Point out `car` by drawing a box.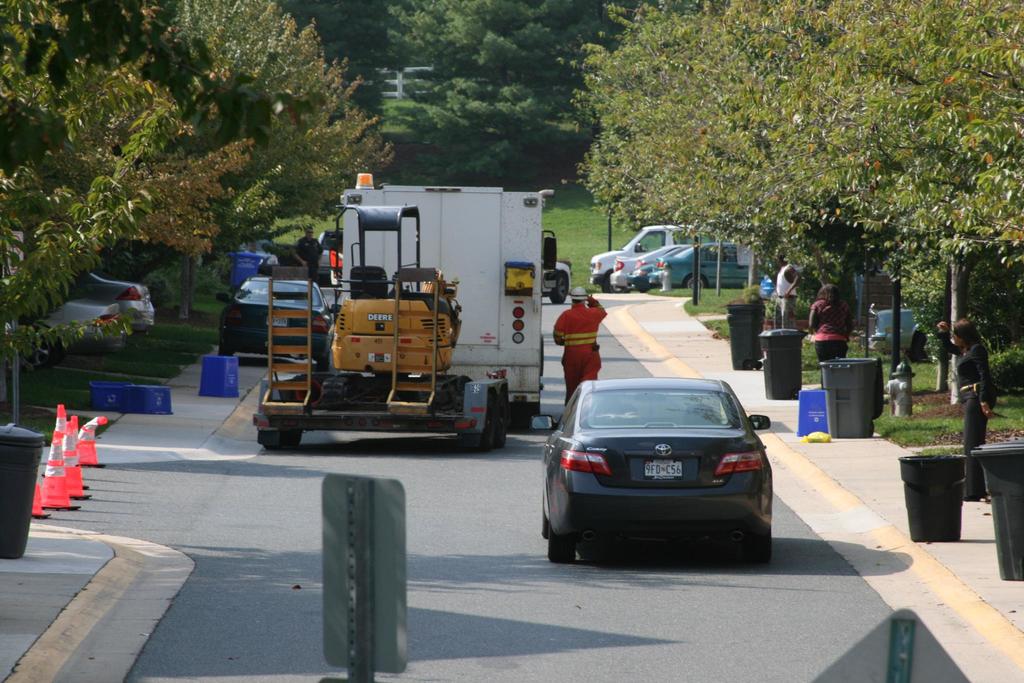
left=216, top=273, right=342, bottom=368.
